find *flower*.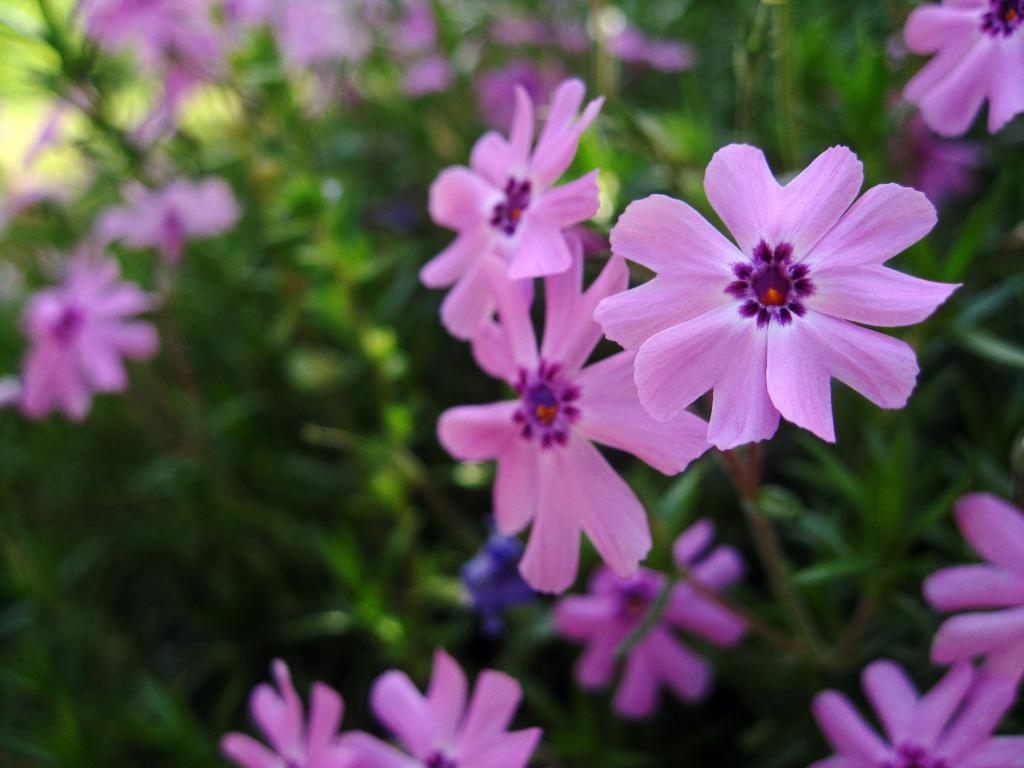
BBox(429, 229, 724, 596).
